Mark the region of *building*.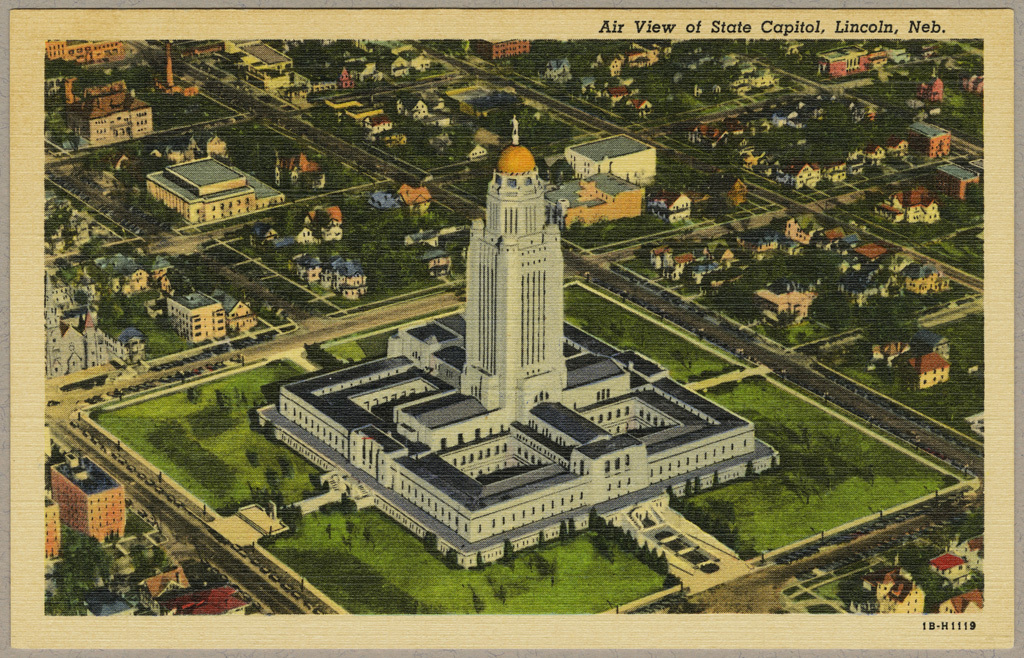
Region: bbox(261, 124, 774, 563).
